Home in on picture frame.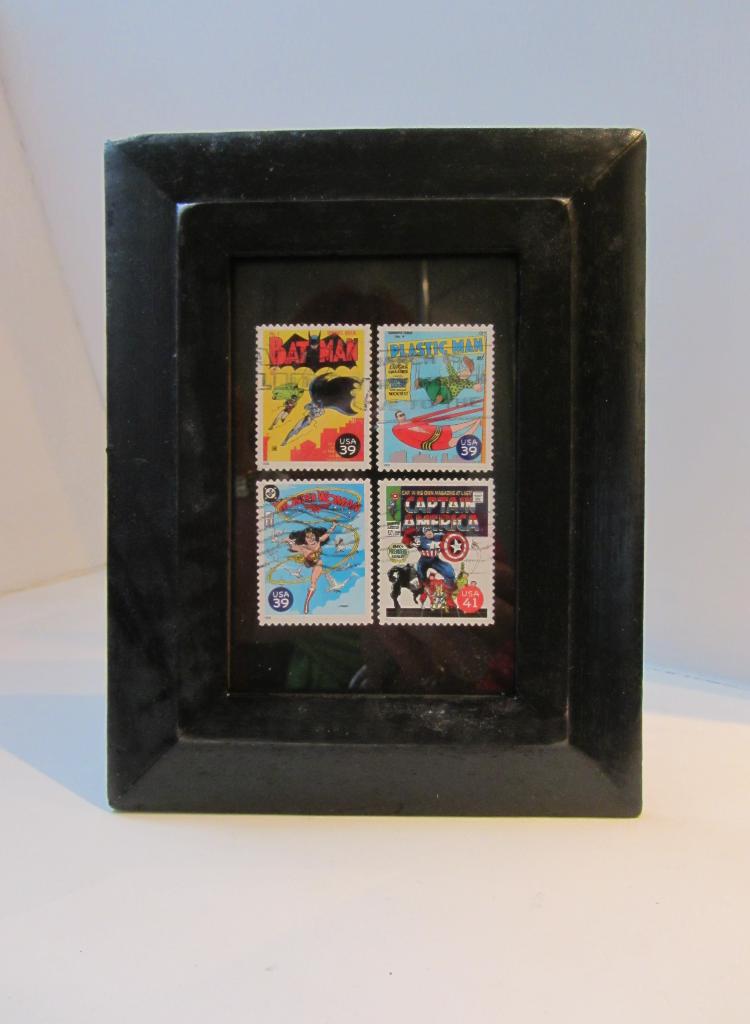
Homed in at (174,177,580,753).
